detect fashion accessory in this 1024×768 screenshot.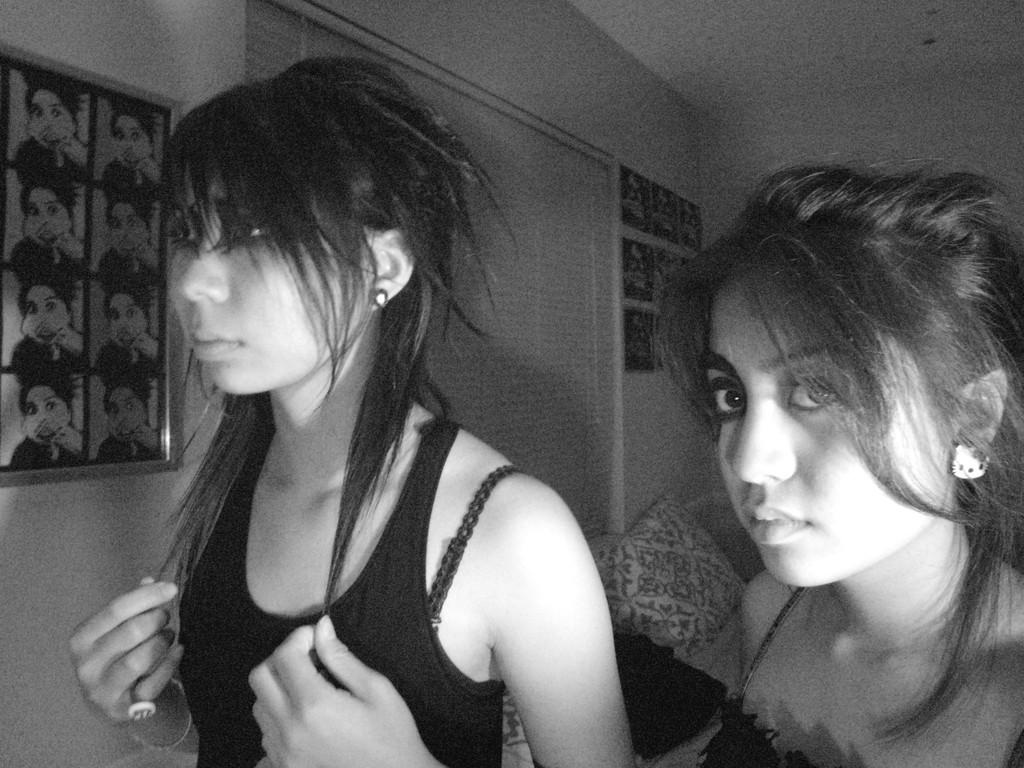
Detection: x1=371 y1=284 x2=385 y2=311.
